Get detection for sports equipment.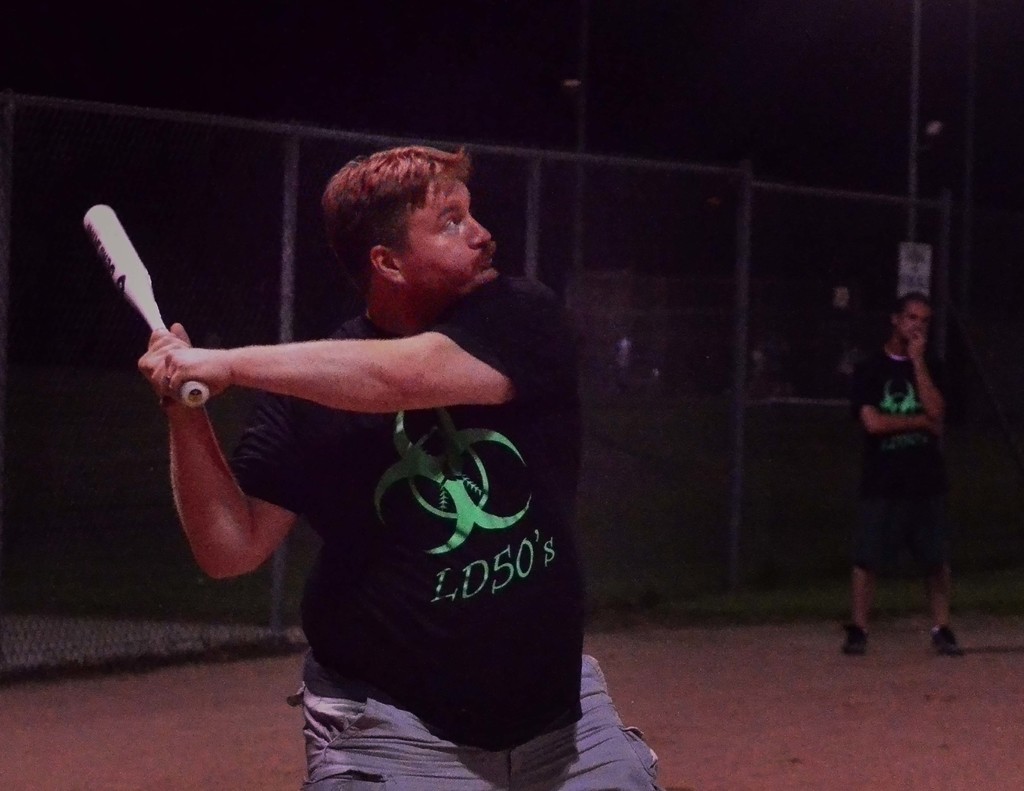
Detection: (78,202,213,411).
